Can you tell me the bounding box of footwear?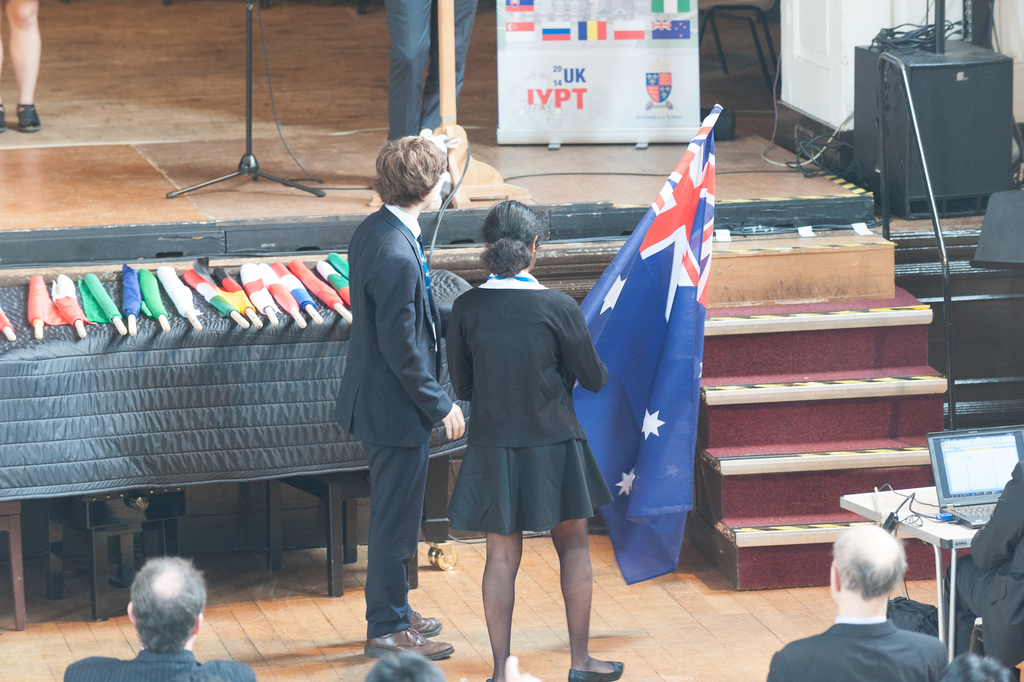
left=388, top=604, right=444, bottom=636.
